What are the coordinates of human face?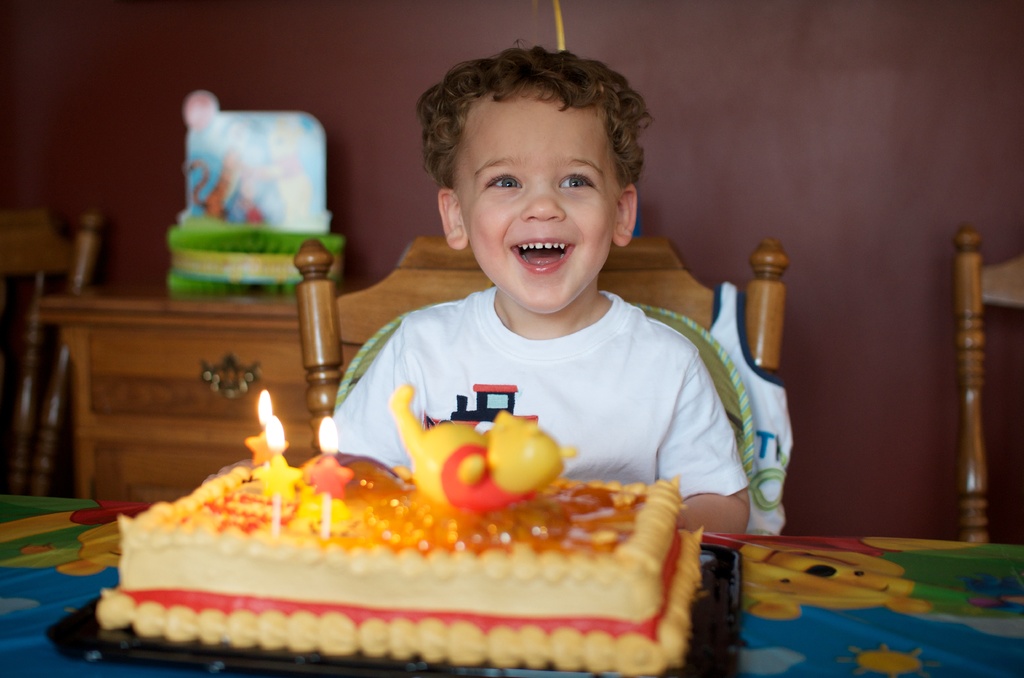
(x1=456, y1=93, x2=621, y2=314).
